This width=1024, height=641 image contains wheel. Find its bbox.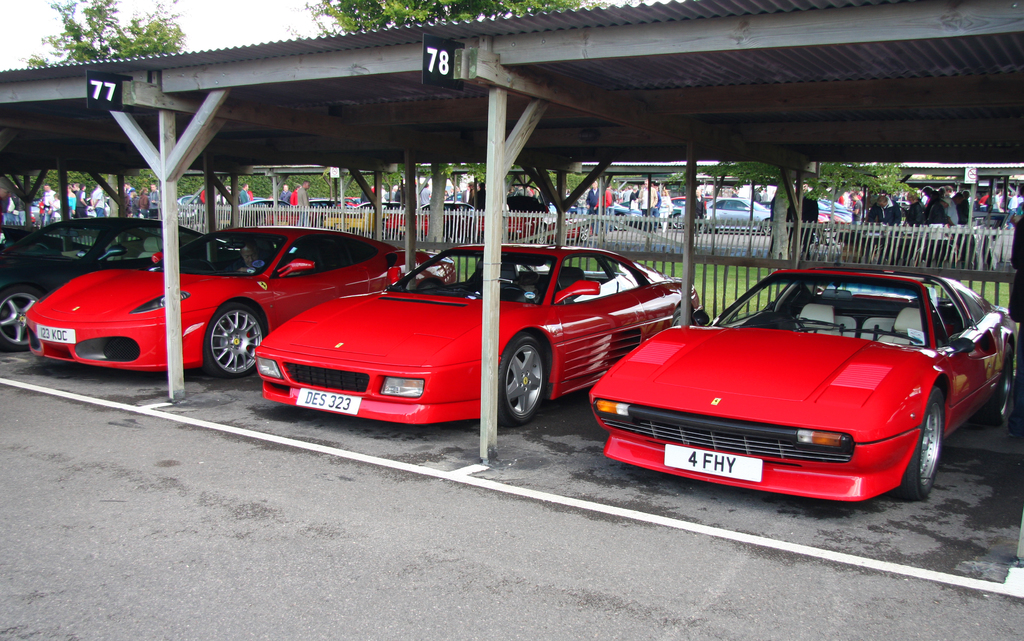
crop(499, 284, 529, 296).
